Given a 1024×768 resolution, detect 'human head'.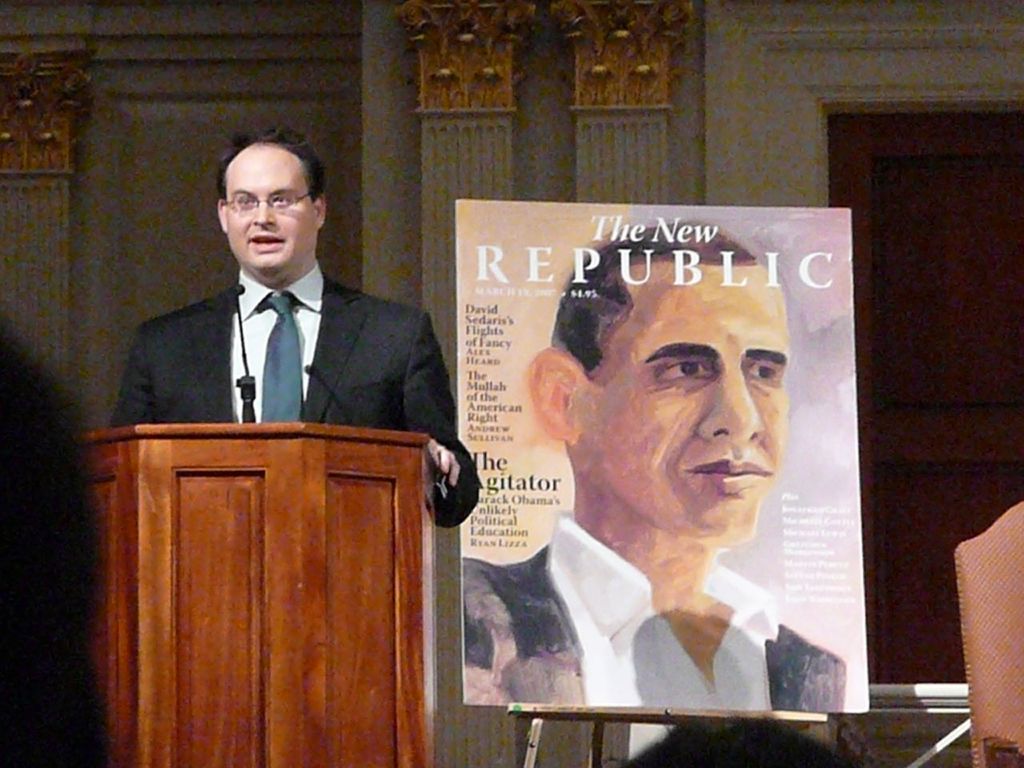
x1=560 y1=226 x2=806 y2=531.
